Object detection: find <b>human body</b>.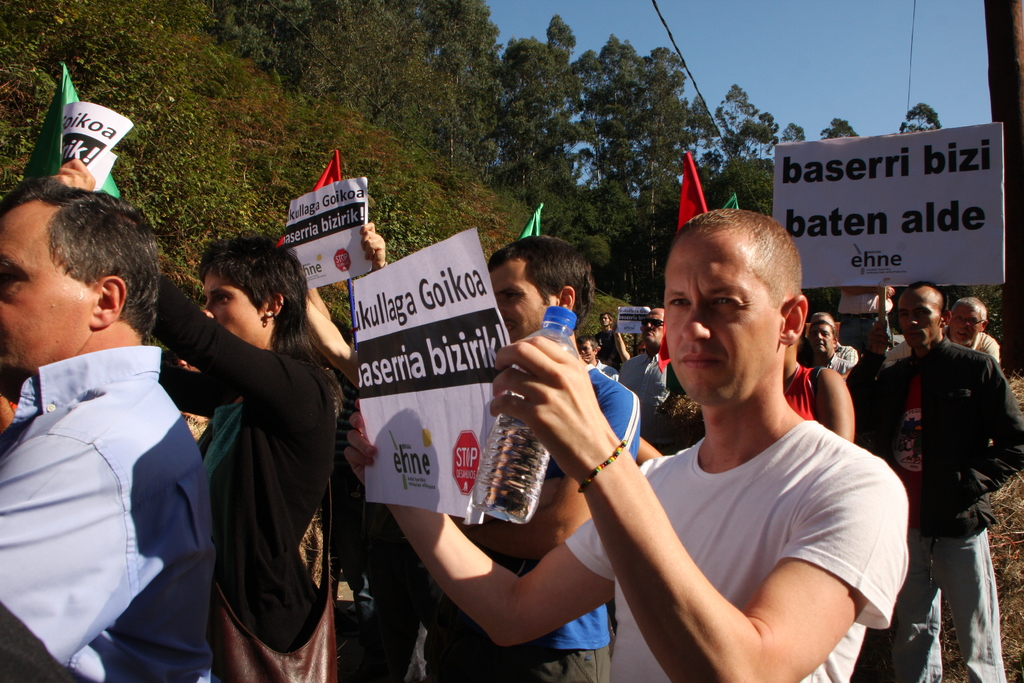
select_region(0, 181, 218, 682).
